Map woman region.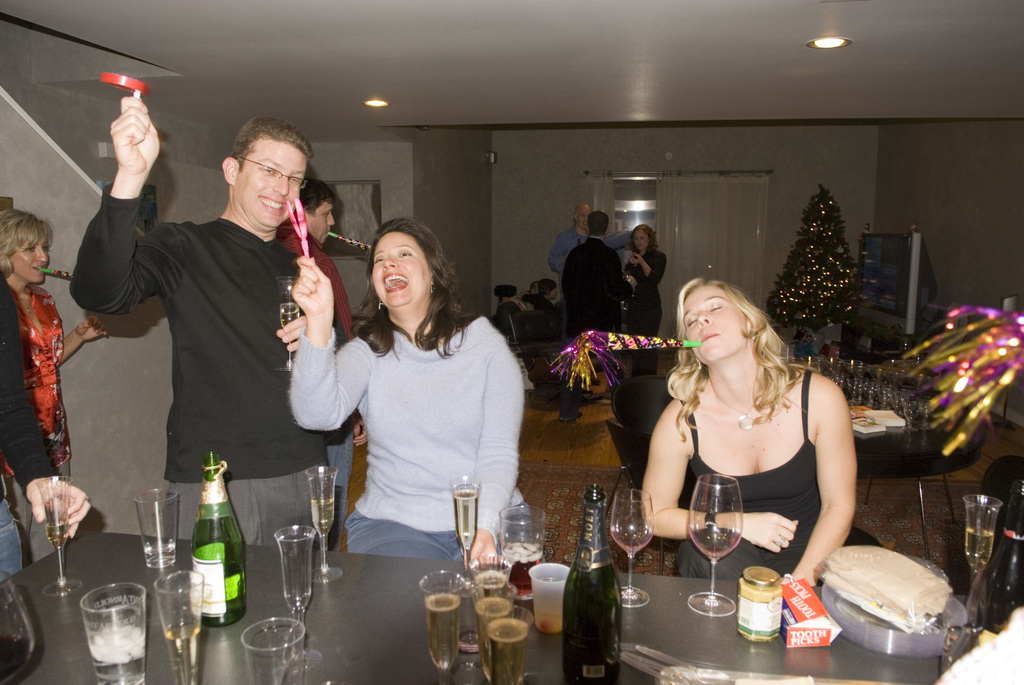
Mapped to BBox(290, 214, 530, 577).
